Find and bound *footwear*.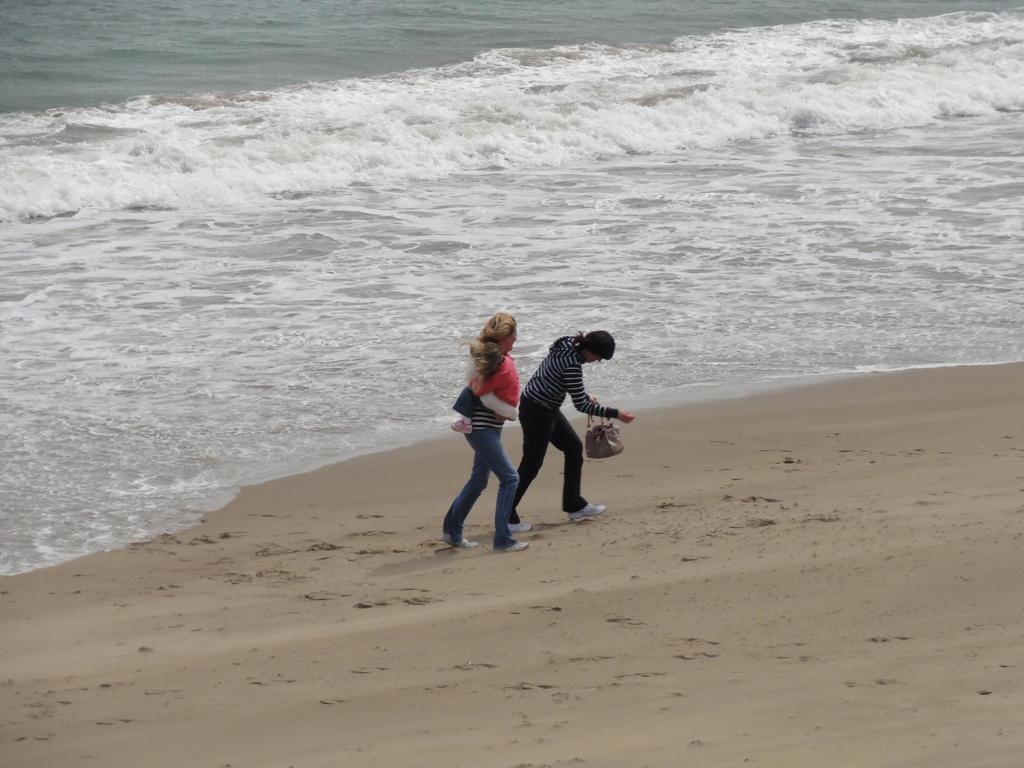
Bound: {"x1": 495, "y1": 541, "x2": 531, "y2": 552}.
